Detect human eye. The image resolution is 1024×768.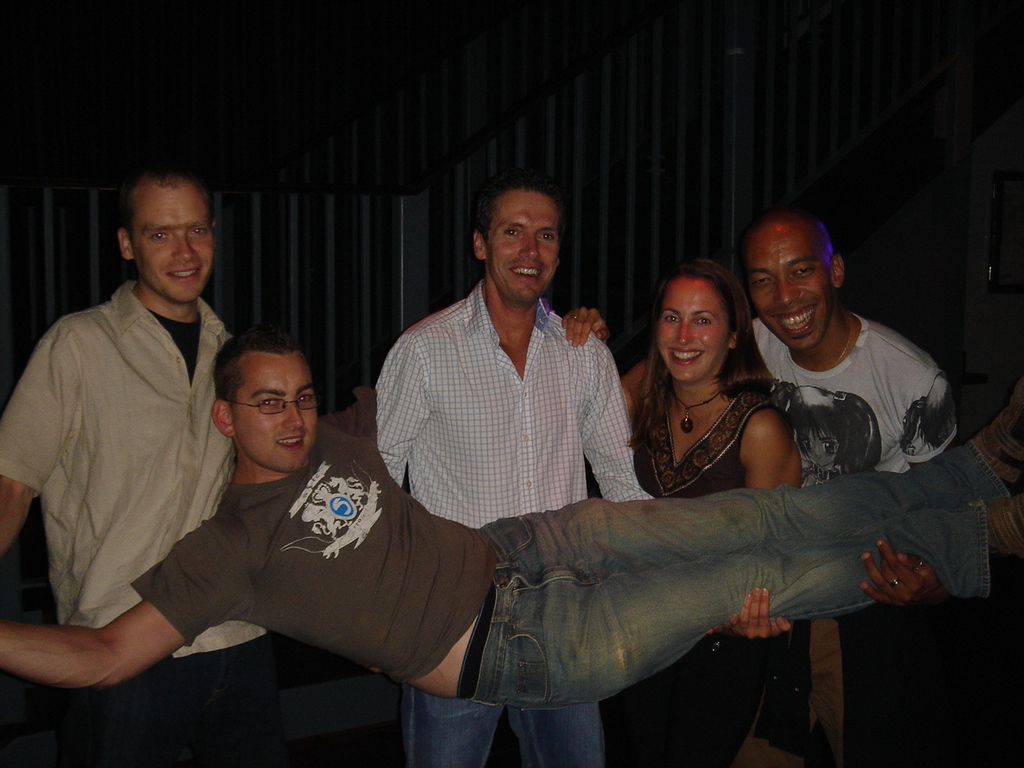
crop(150, 232, 170, 241).
